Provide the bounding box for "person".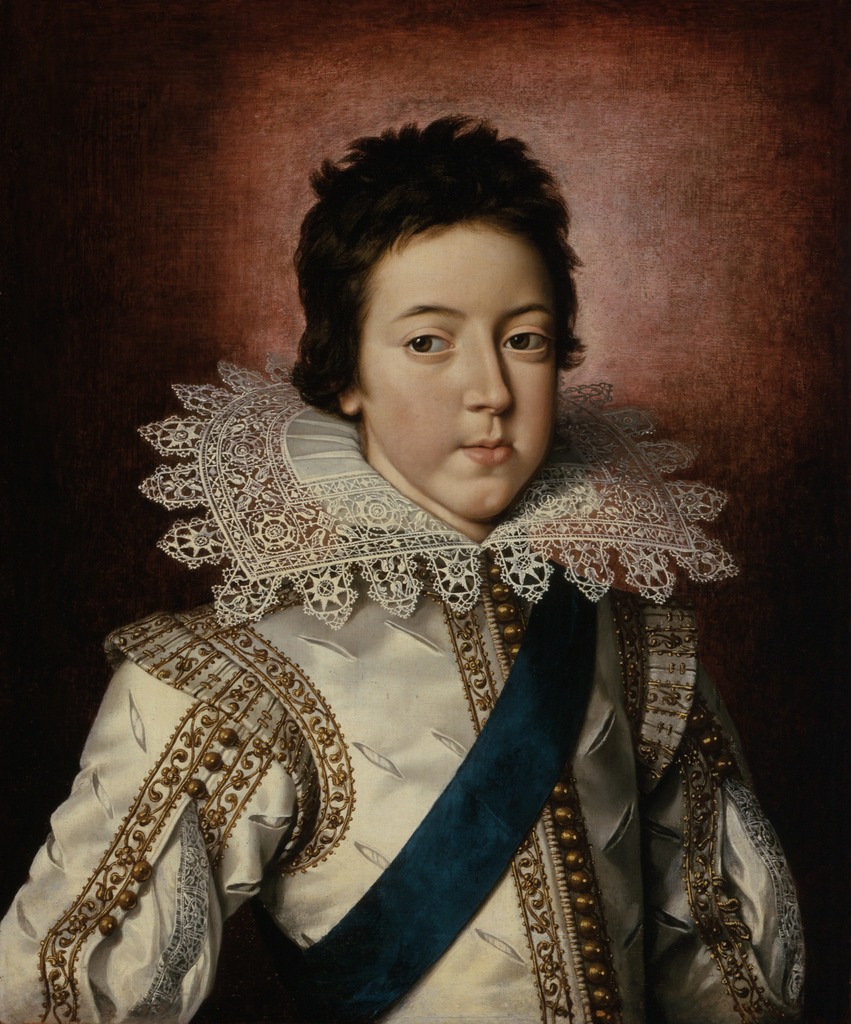
[62, 165, 764, 1009].
